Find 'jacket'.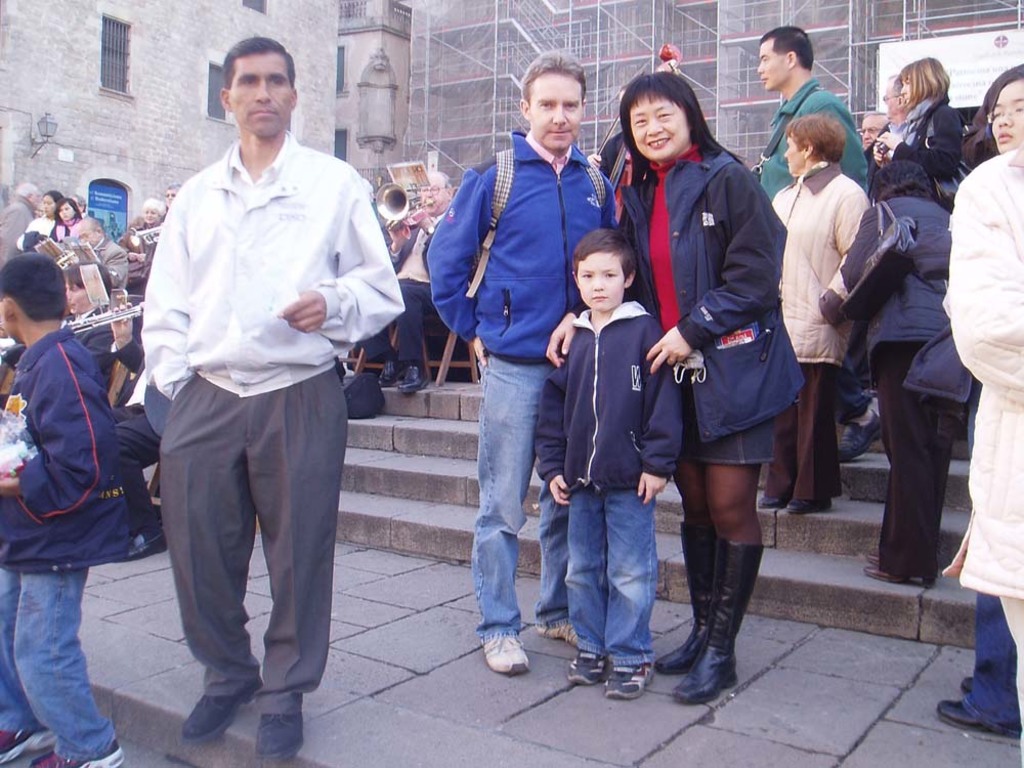
{"x1": 756, "y1": 71, "x2": 864, "y2": 202}.
